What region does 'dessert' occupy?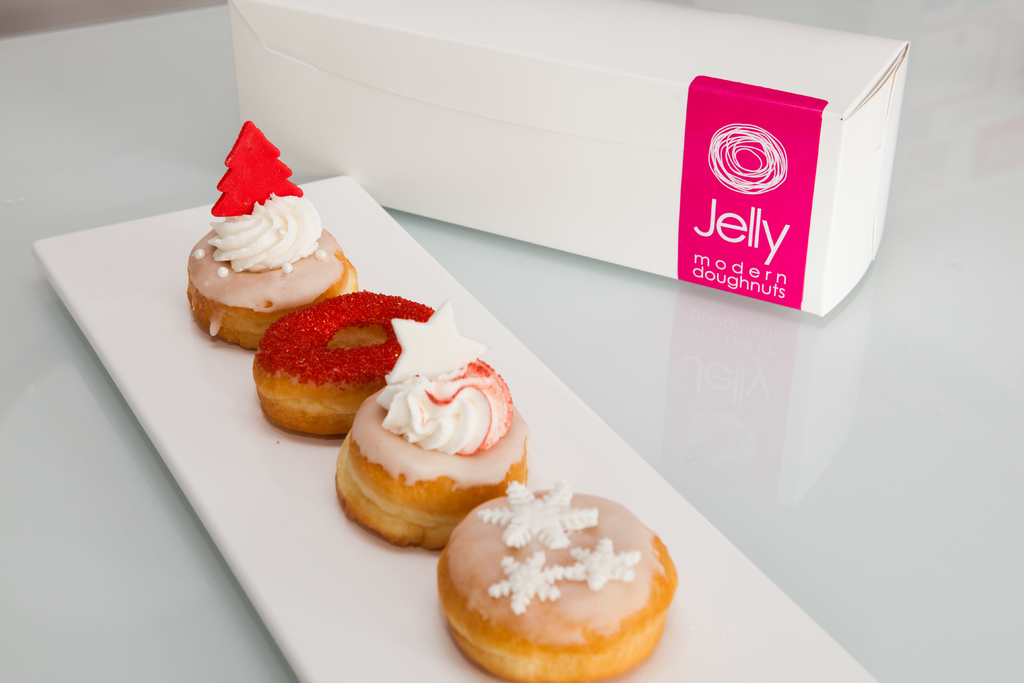
Rect(250, 302, 421, 433).
